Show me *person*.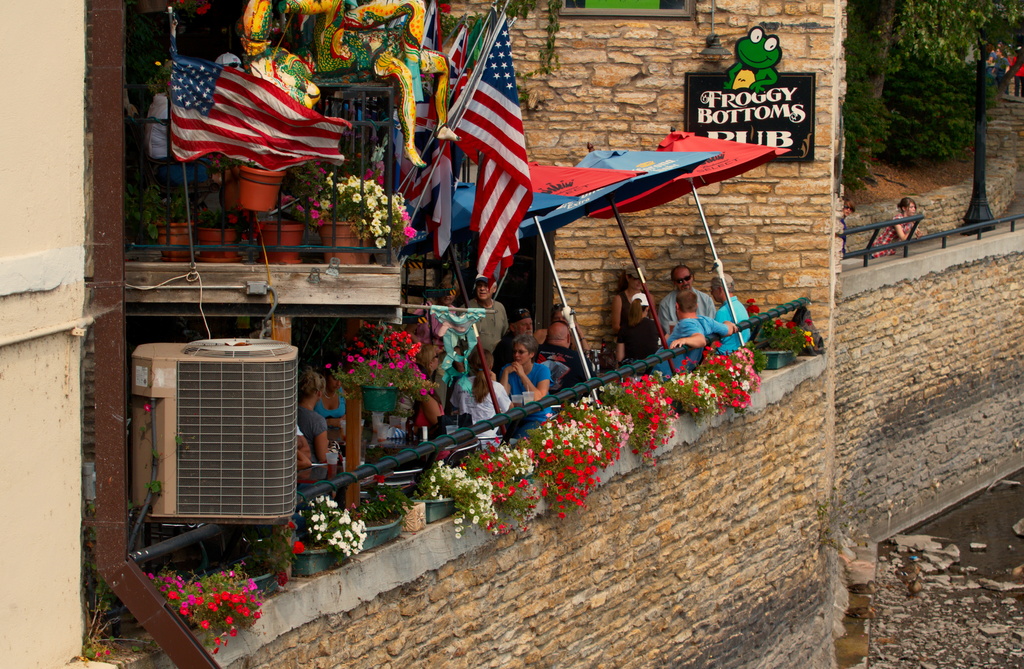
*person* is here: 665 286 736 353.
